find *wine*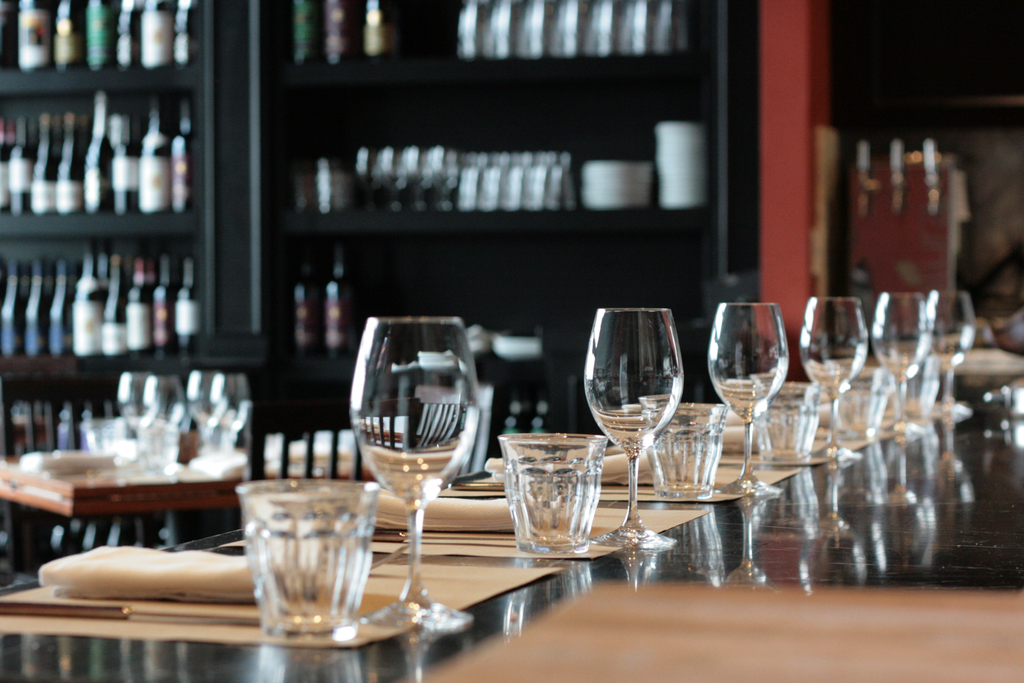
left=324, top=249, right=355, bottom=357
